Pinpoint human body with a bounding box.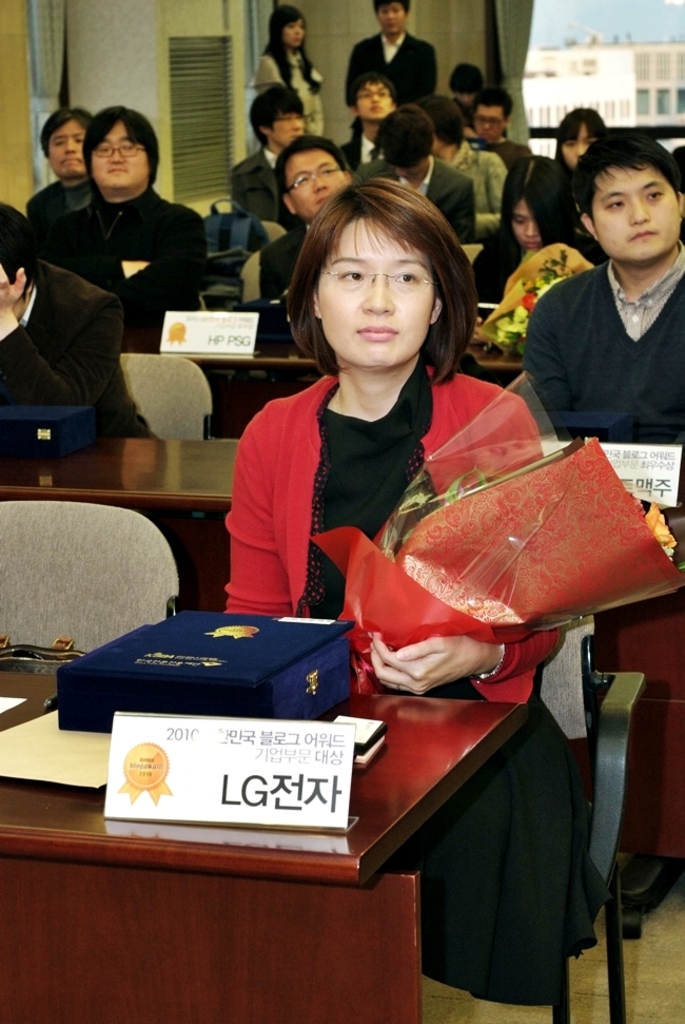
(left=335, top=122, right=385, bottom=171).
